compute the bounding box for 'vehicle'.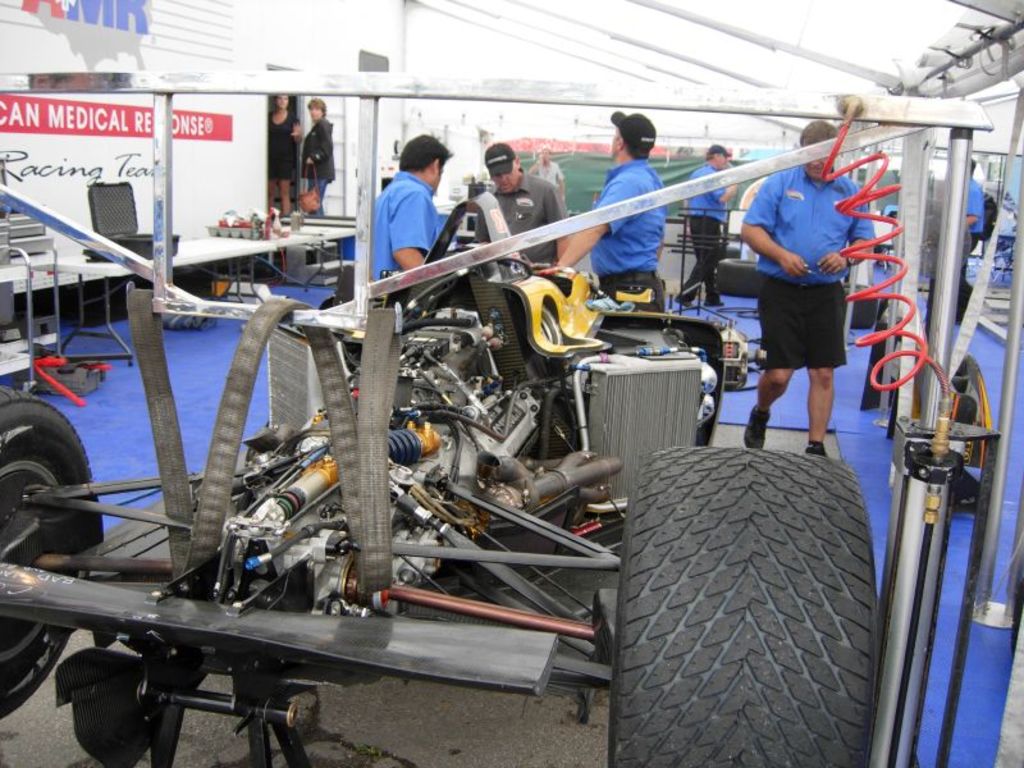
select_region(51, 120, 970, 740).
